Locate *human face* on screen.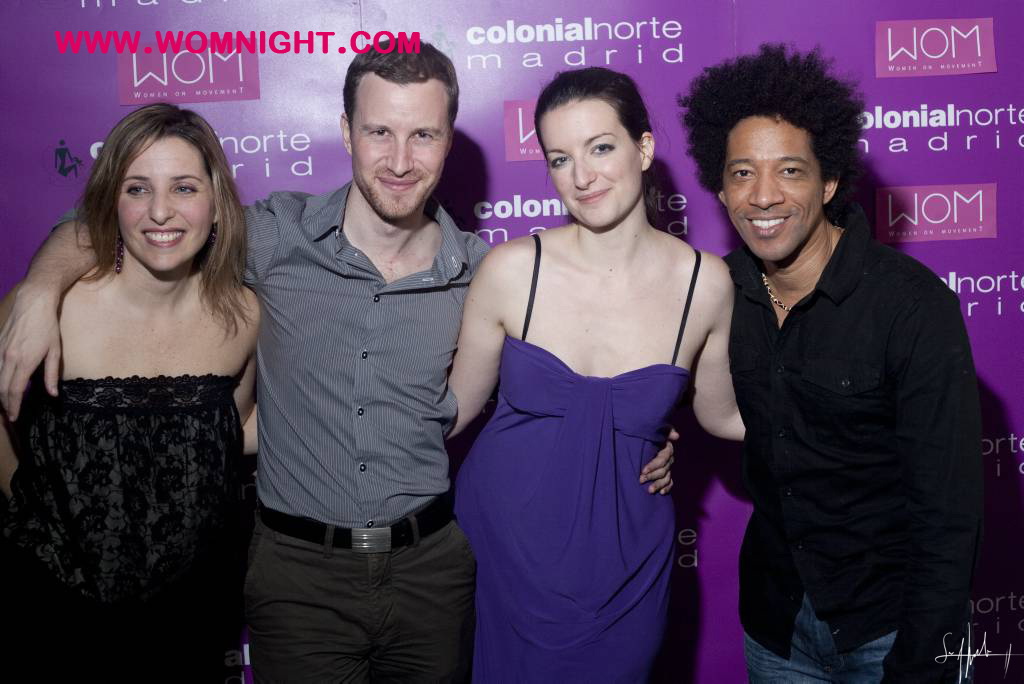
On screen at box=[719, 112, 825, 260].
